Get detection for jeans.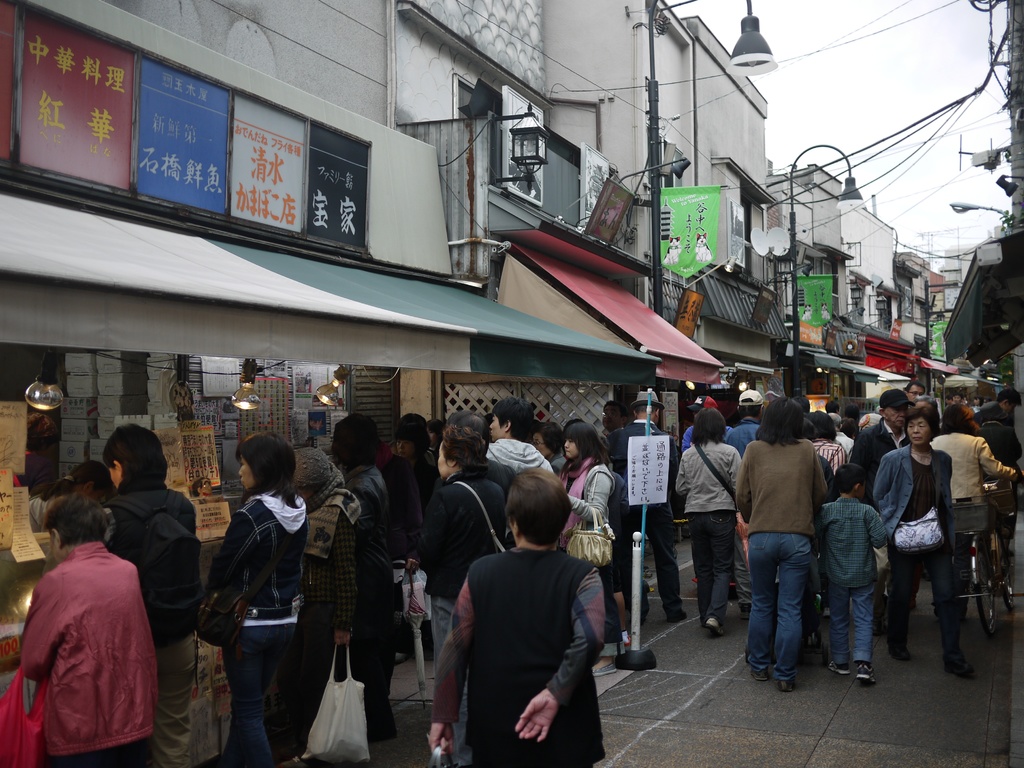
Detection: x1=884 y1=536 x2=958 y2=666.
